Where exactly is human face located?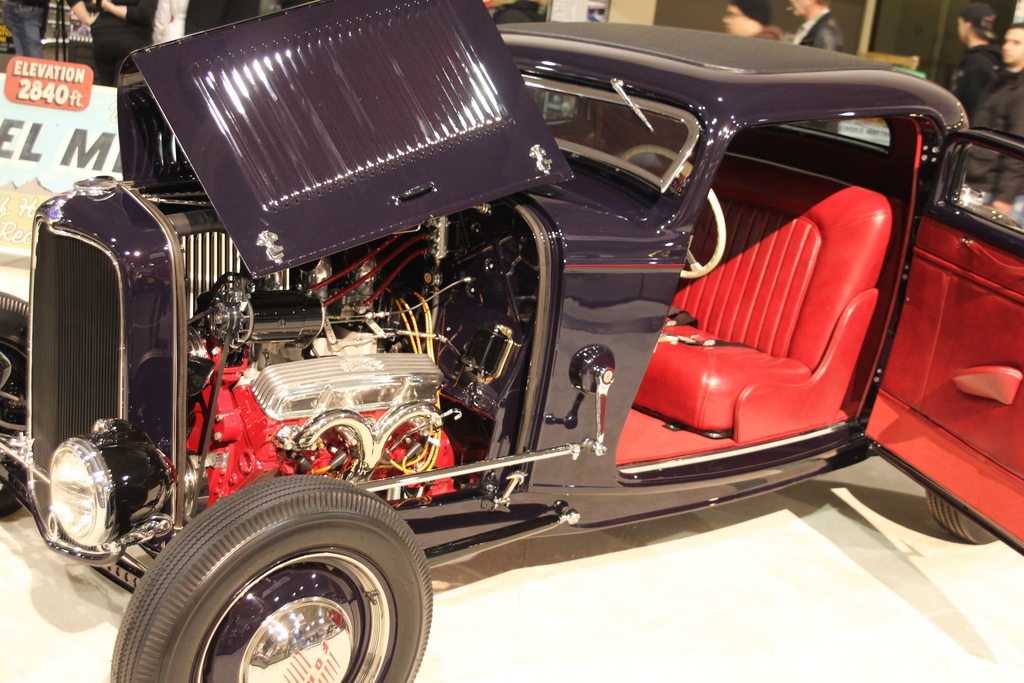
Its bounding box is (782, 0, 806, 20).
